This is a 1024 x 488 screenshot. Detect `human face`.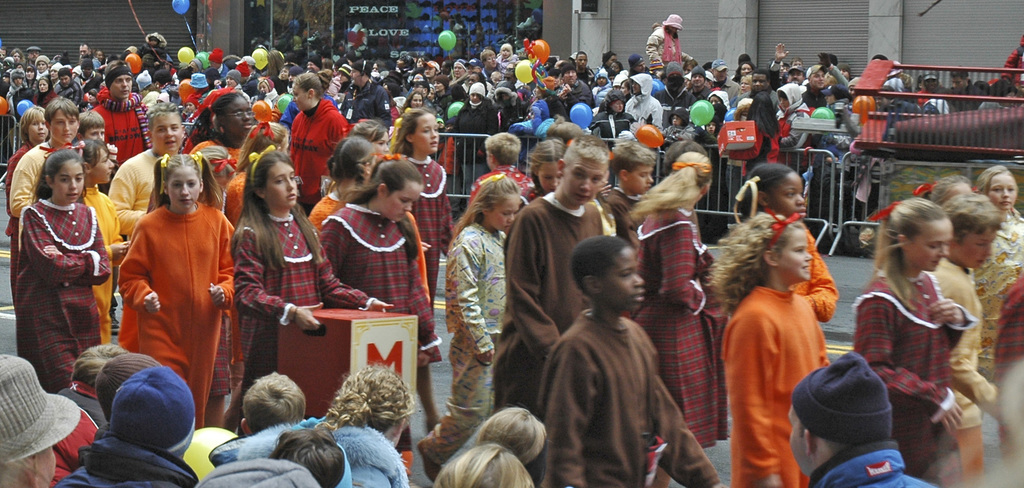
<bbox>611, 99, 623, 112</bbox>.
